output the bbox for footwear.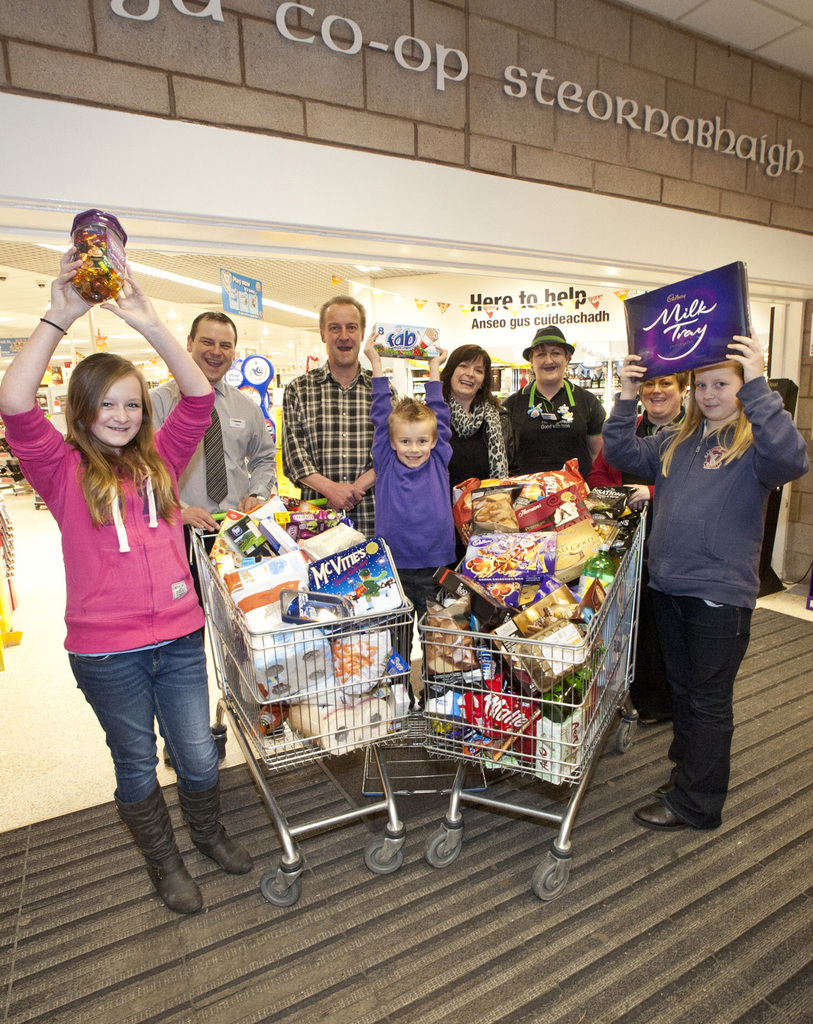
<region>631, 796, 701, 832</region>.
